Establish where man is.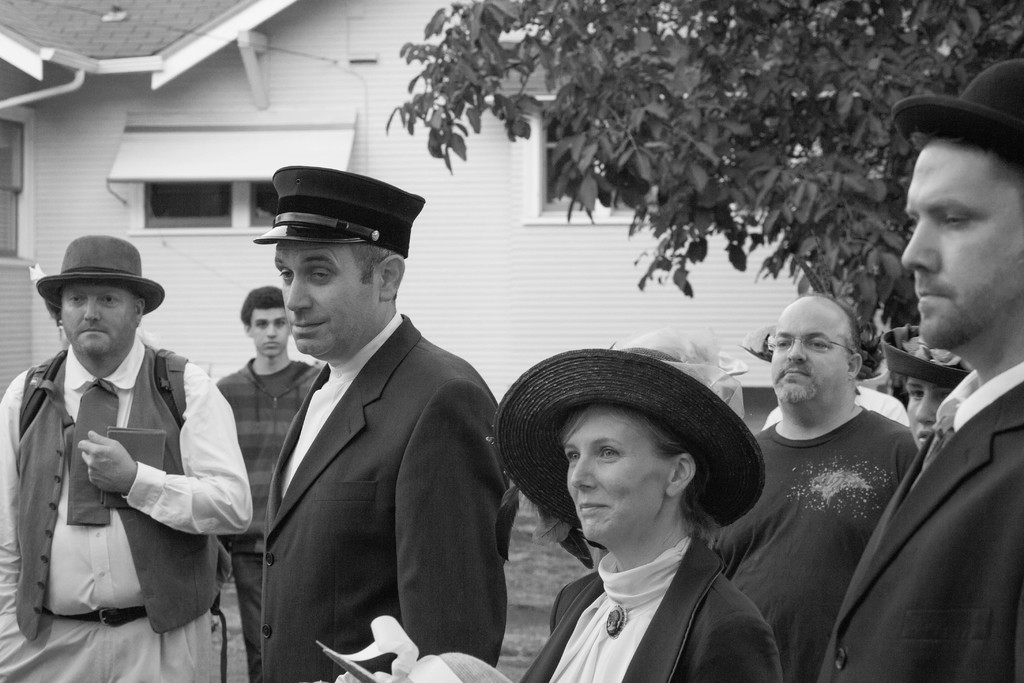
Established at detection(704, 292, 919, 682).
